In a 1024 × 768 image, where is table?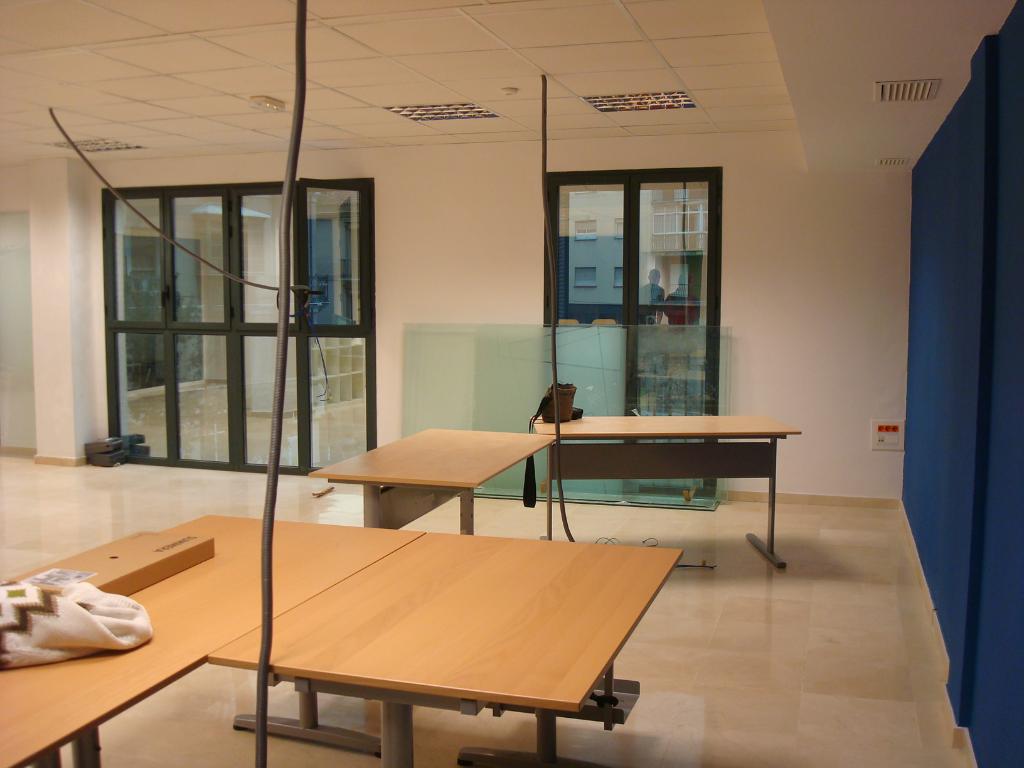
206,532,685,767.
